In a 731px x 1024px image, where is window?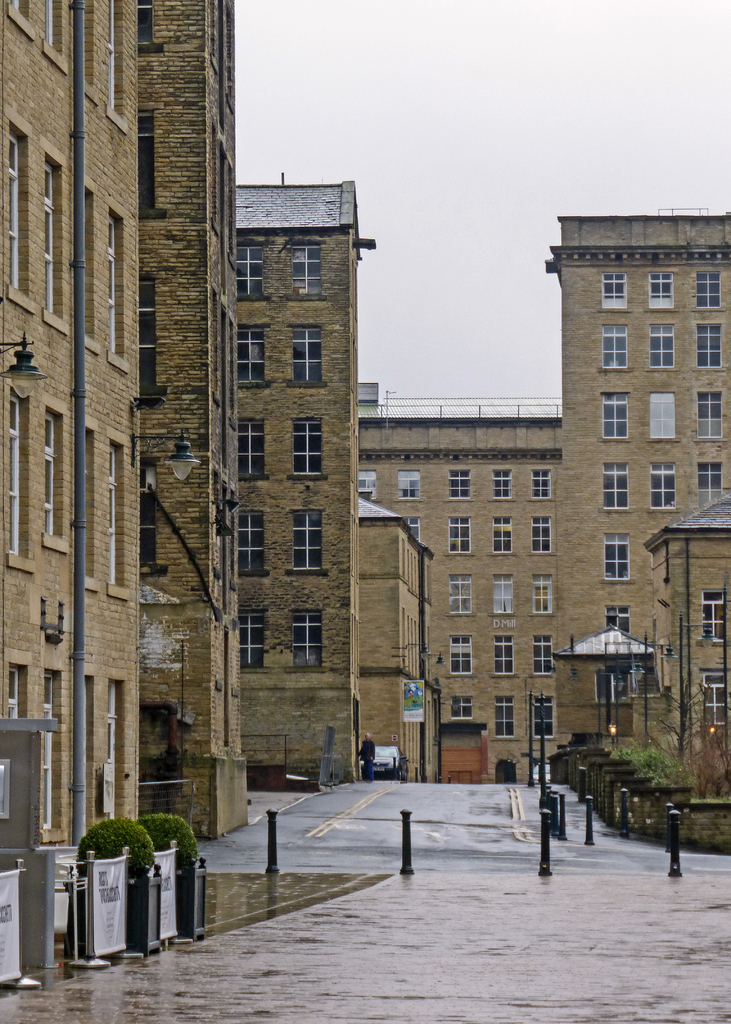
x1=45, y1=154, x2=60, y2=316.
